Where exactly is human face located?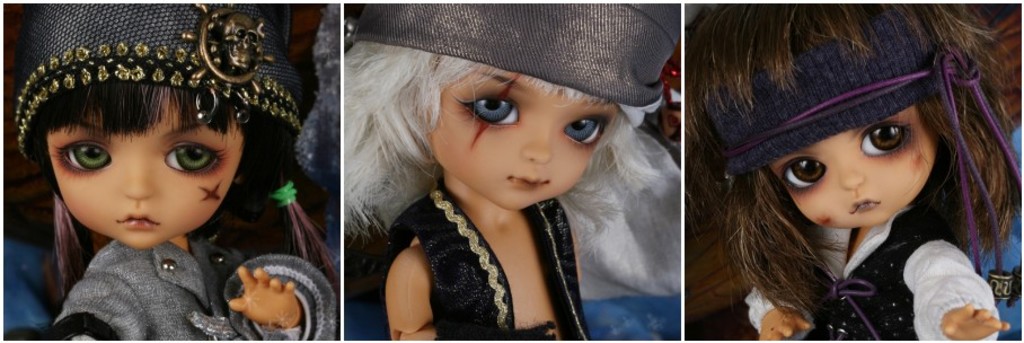
Its bounding box is left=422, top=71, right=623, bottom=212.
